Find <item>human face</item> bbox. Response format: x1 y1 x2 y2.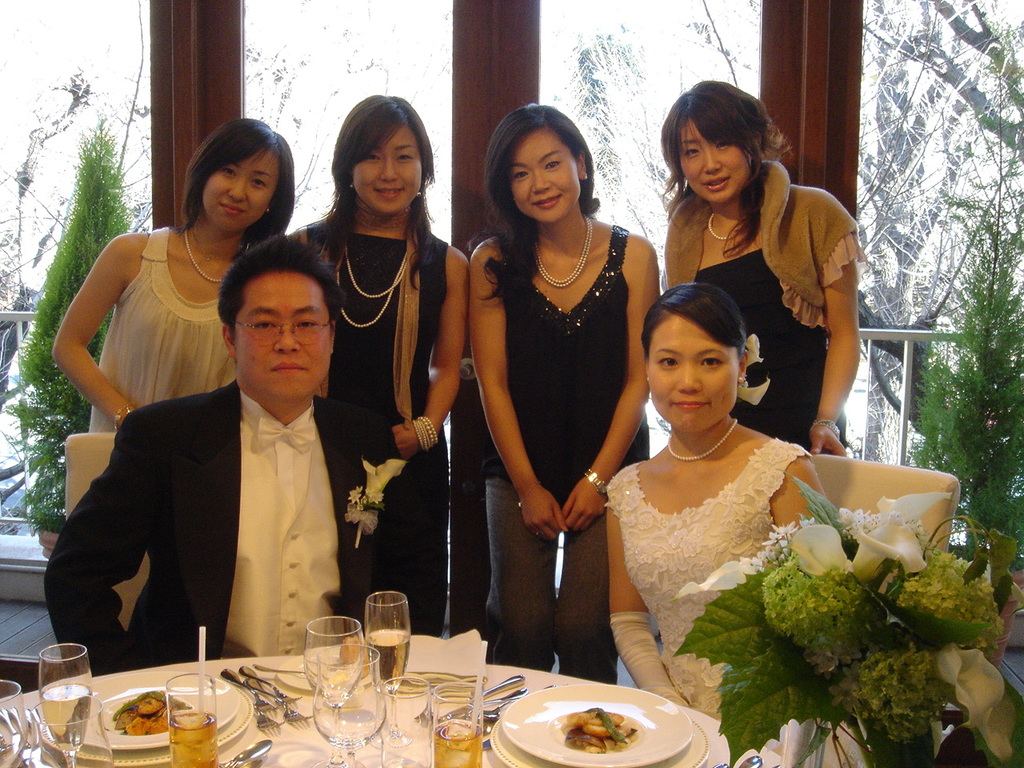
354 129 423 213.
